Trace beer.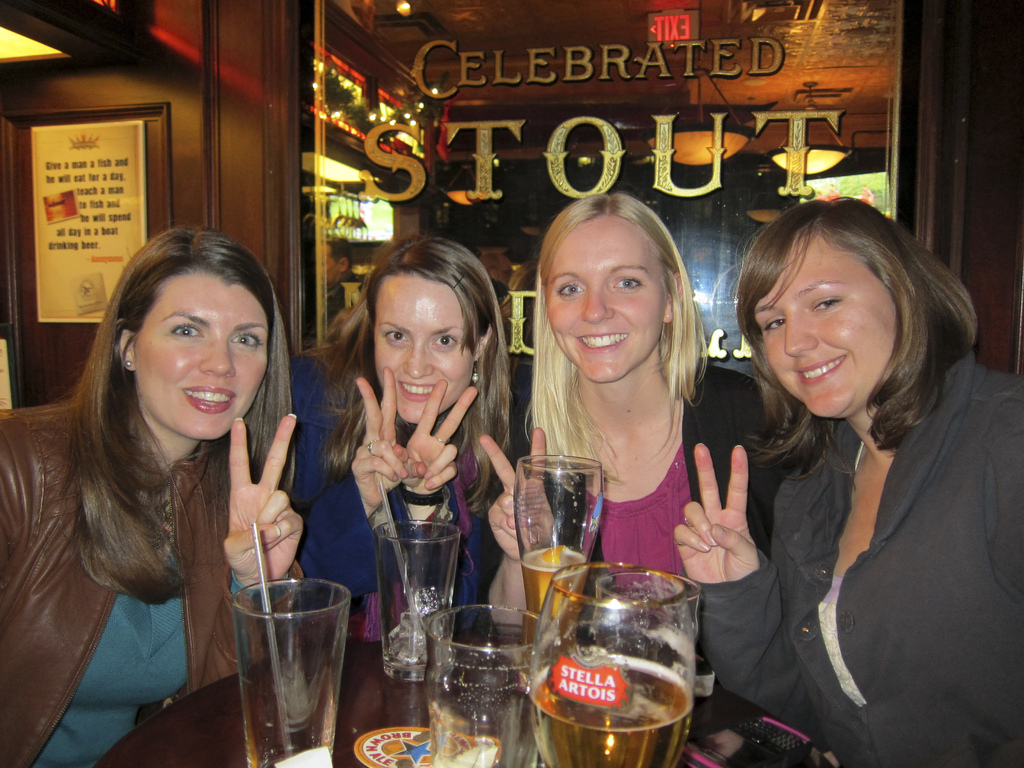
Traced to select_region(529, 560, 696, 767).
